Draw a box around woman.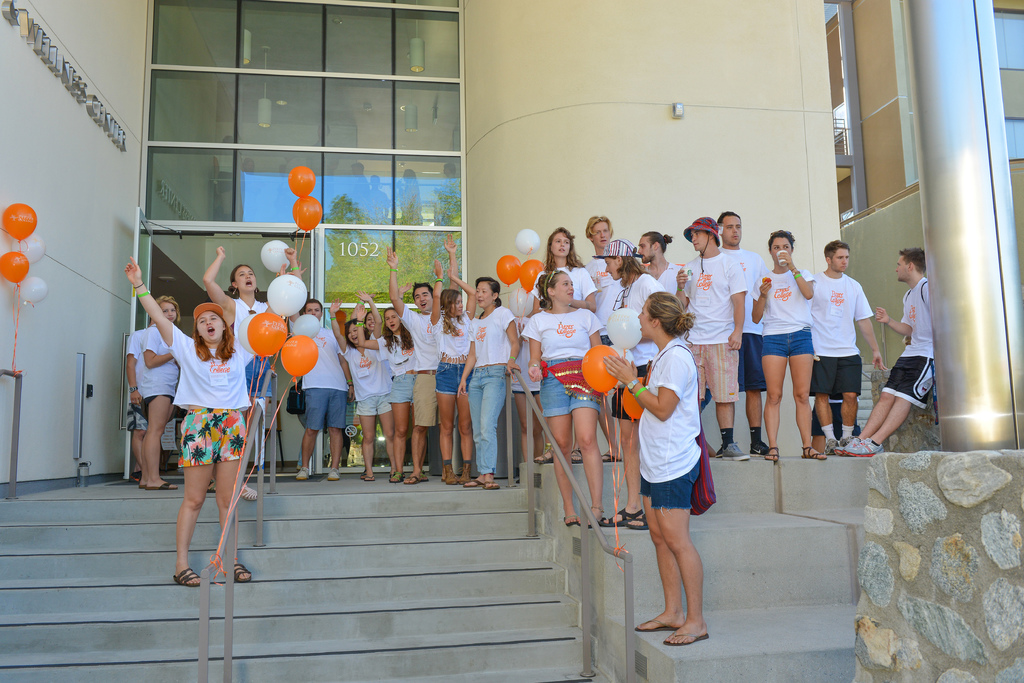
<region>352, 301, 419, 491</region>.
